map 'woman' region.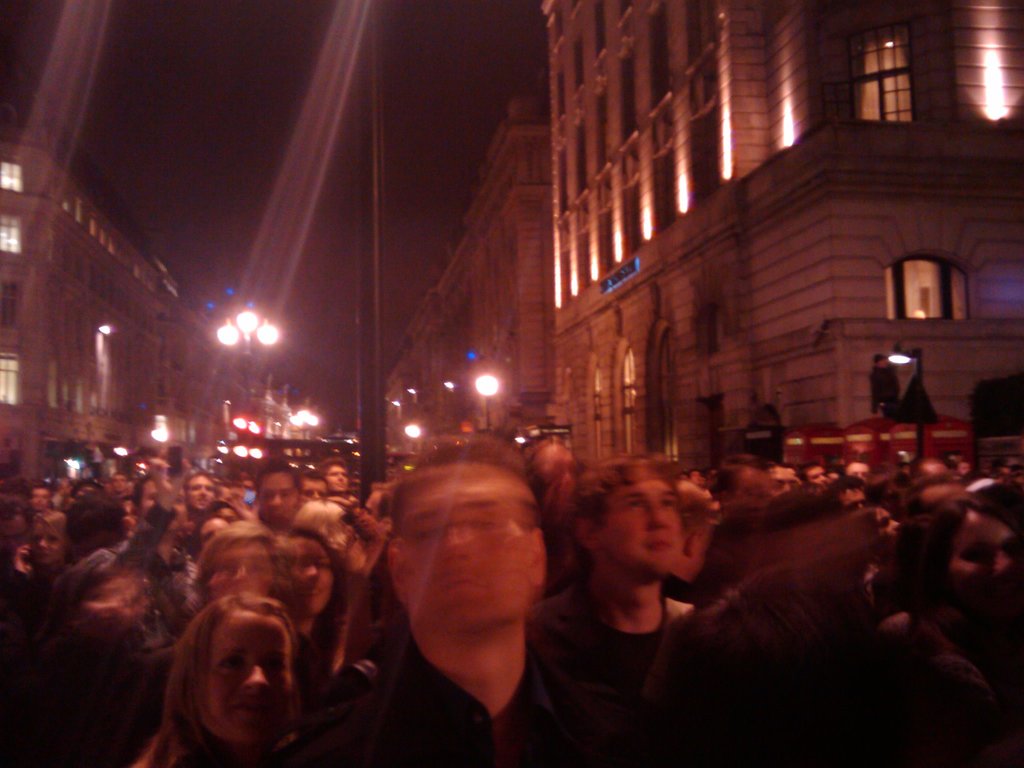
Mapped to crop(8, 509, 71, 593).
